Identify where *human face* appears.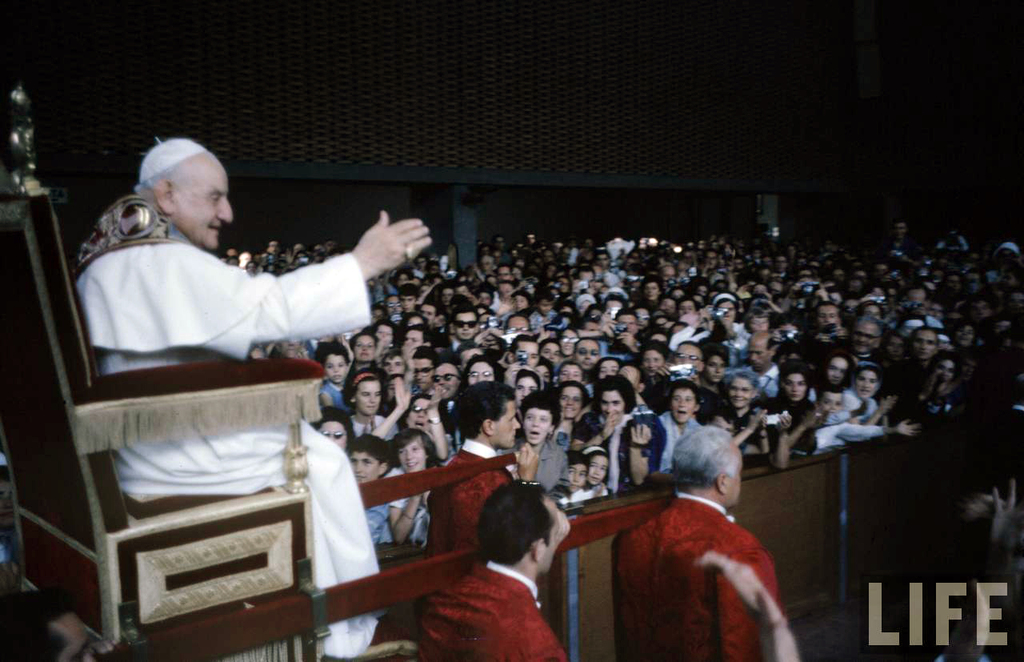
Appears at <box>576,298,596,315</box>.
